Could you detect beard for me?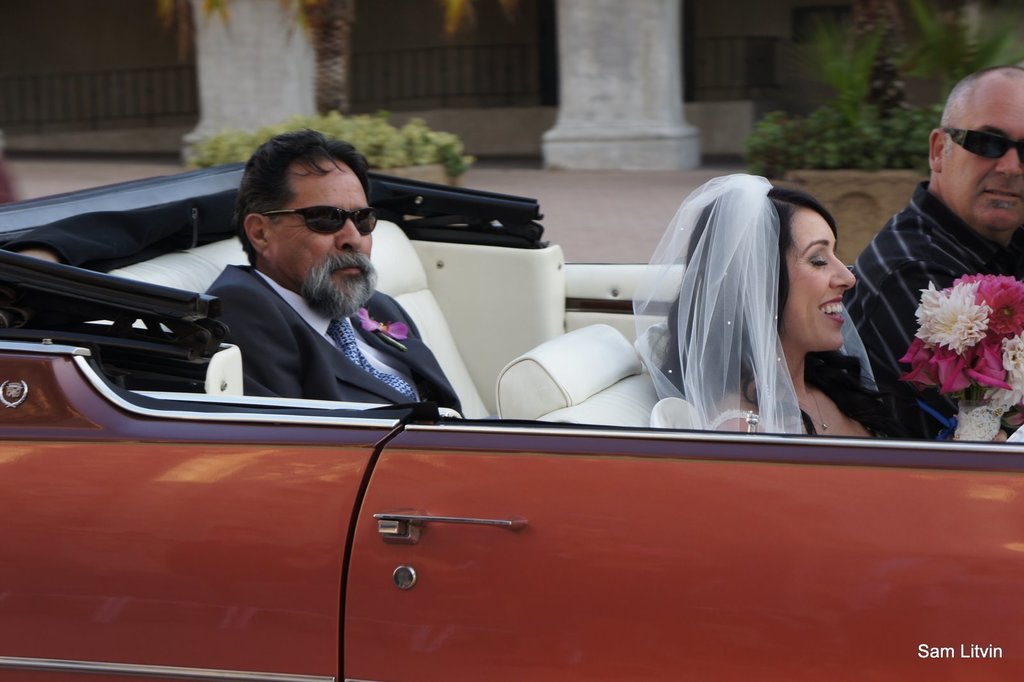
Detection result: box=[298, 250, 380, 321].
